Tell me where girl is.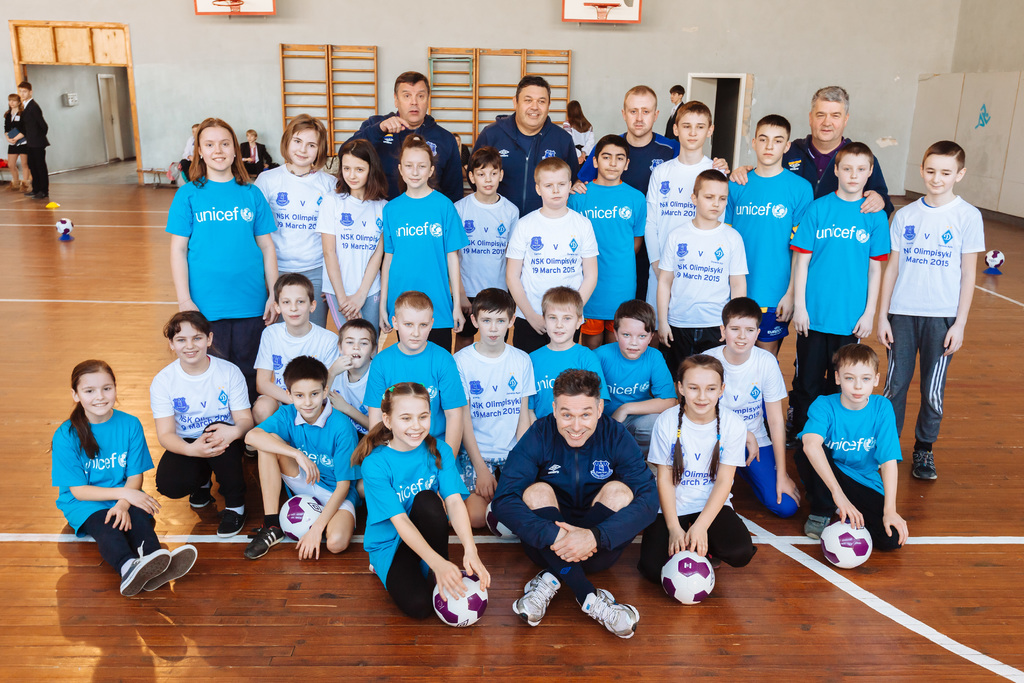
girl is at x1=319 y1=135 x2=399 y2=323.
